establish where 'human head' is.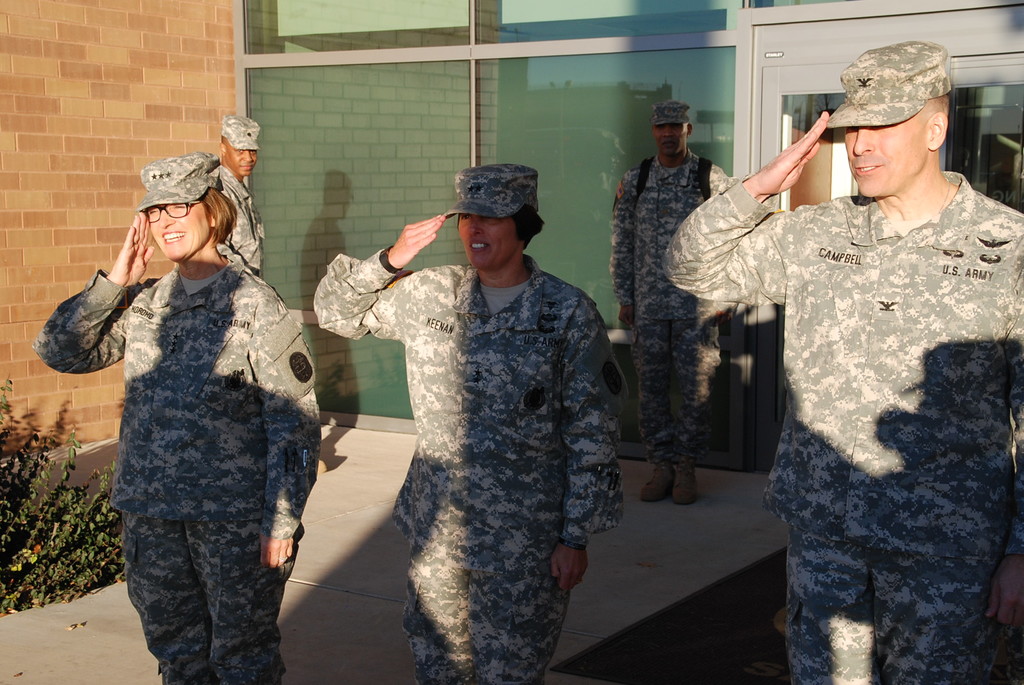
Established at rect(223, 112, 266, 177).
